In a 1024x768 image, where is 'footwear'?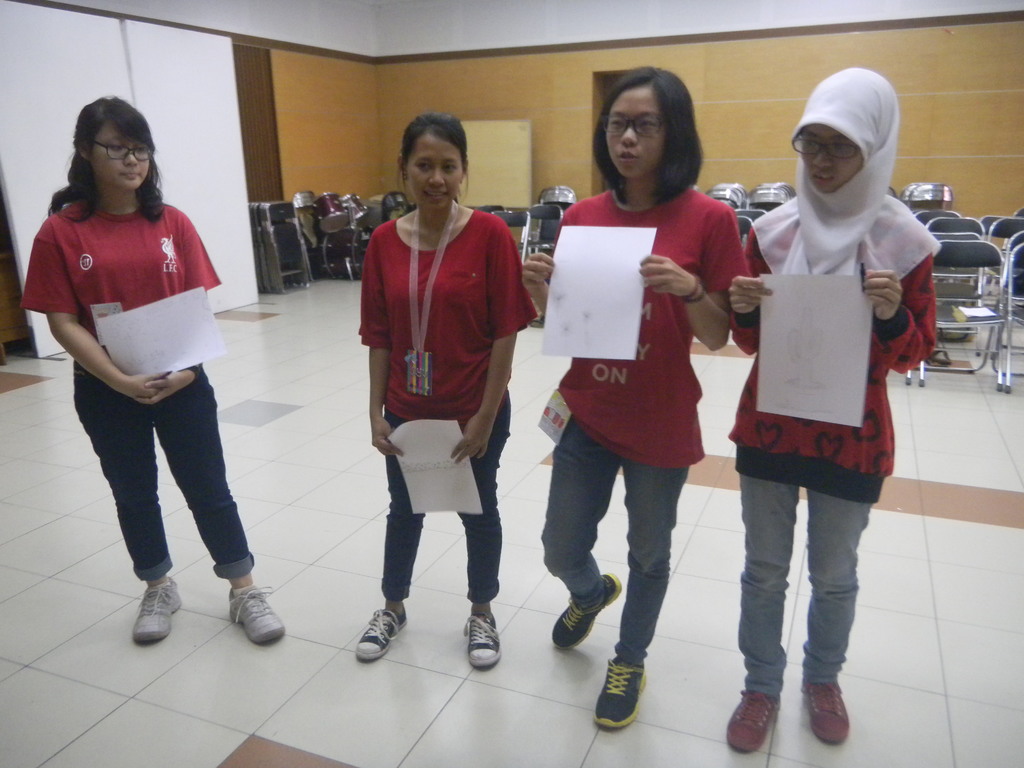
Rect(802, 682, 847, 742).
